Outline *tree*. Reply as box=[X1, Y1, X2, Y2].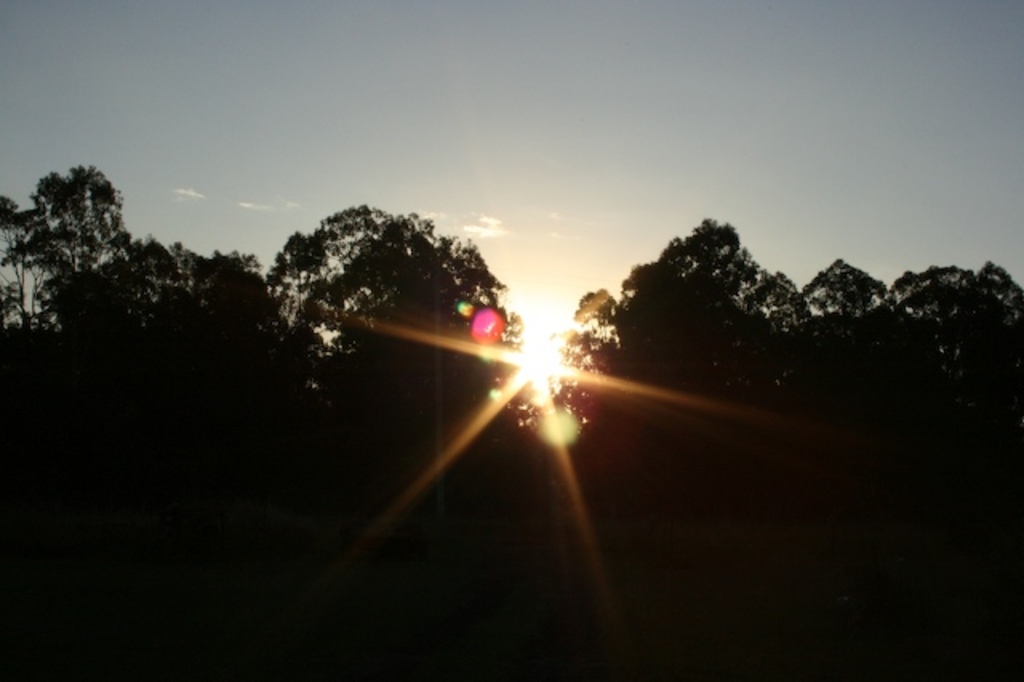
box=[192, 253, 323, 479].
